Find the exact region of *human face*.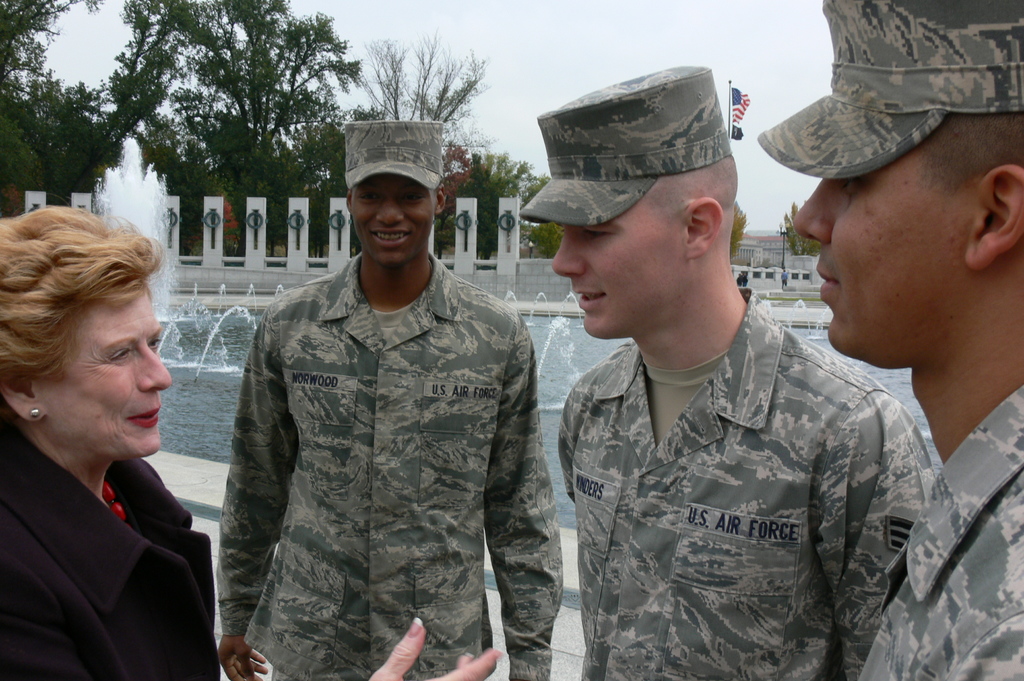
Exact region: detection(552, 202, 686, 336).
